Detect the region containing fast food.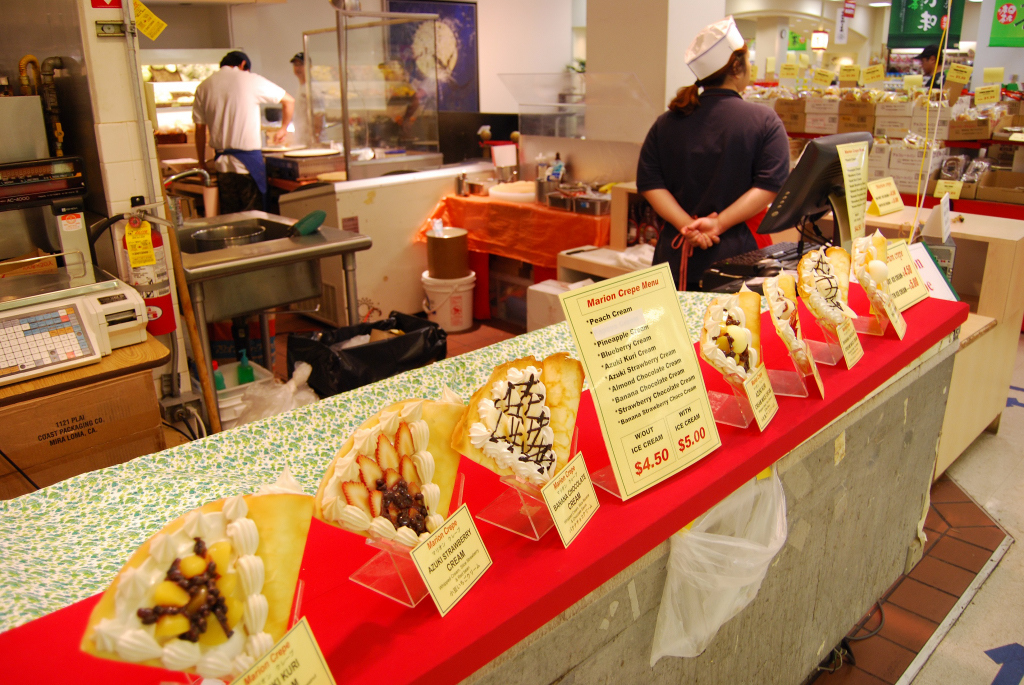
pyautogui.locateOnScreen(464, 345, 579, 505).
